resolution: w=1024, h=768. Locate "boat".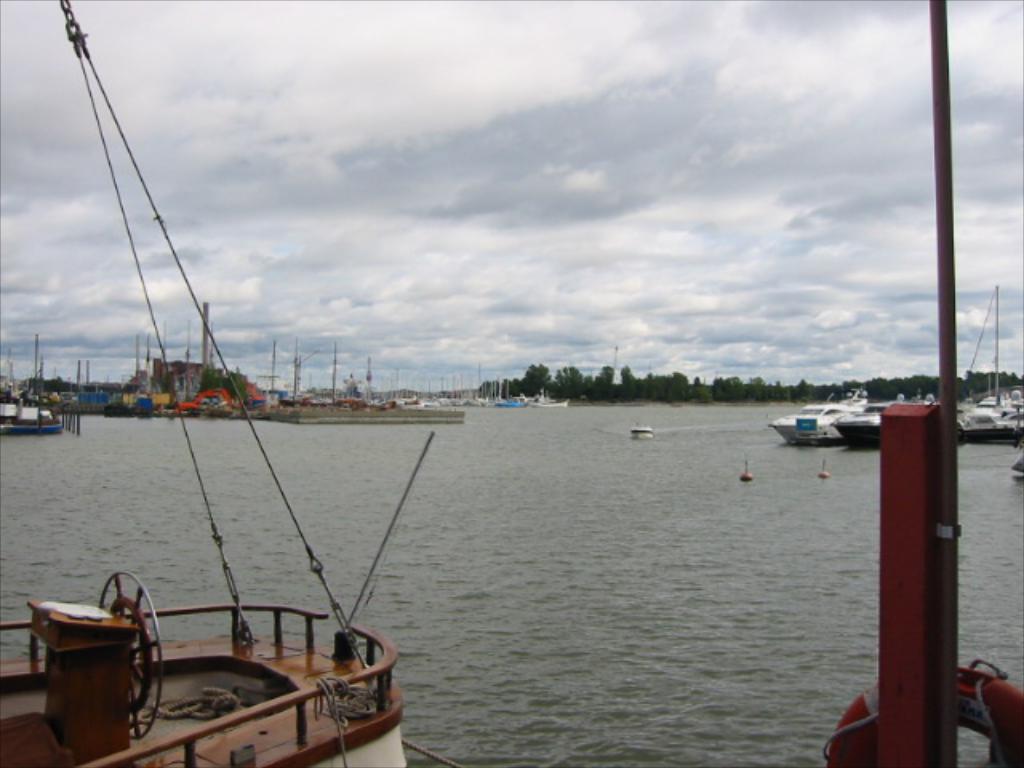
crop(0, 0, 411, 766).
